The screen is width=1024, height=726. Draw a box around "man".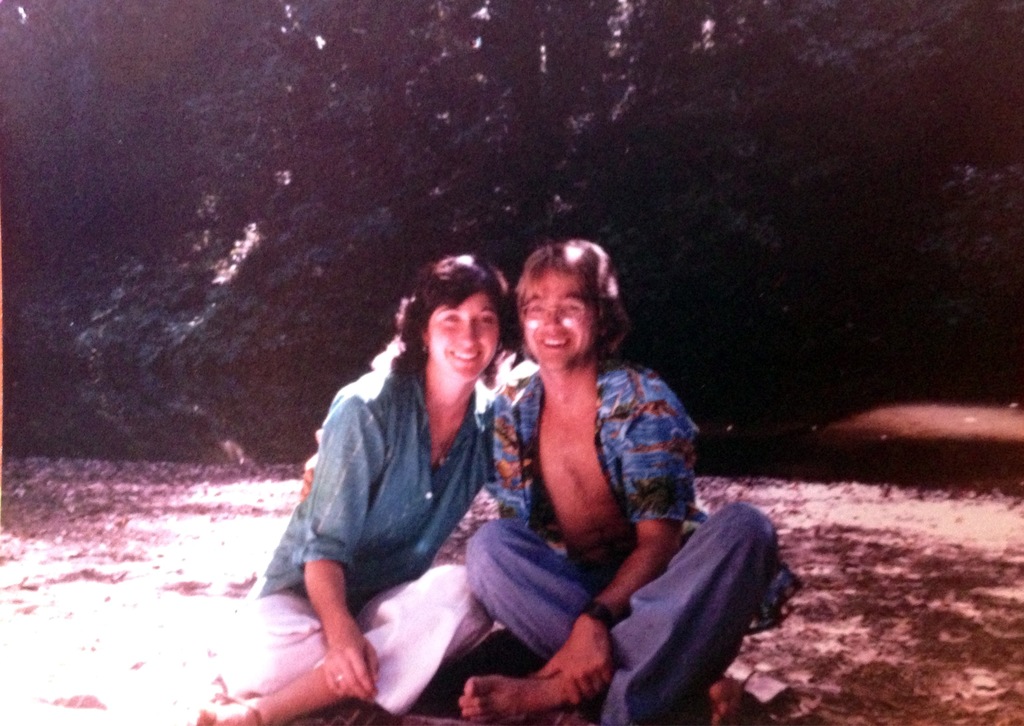
Rect(299, 242, 804, 725).
